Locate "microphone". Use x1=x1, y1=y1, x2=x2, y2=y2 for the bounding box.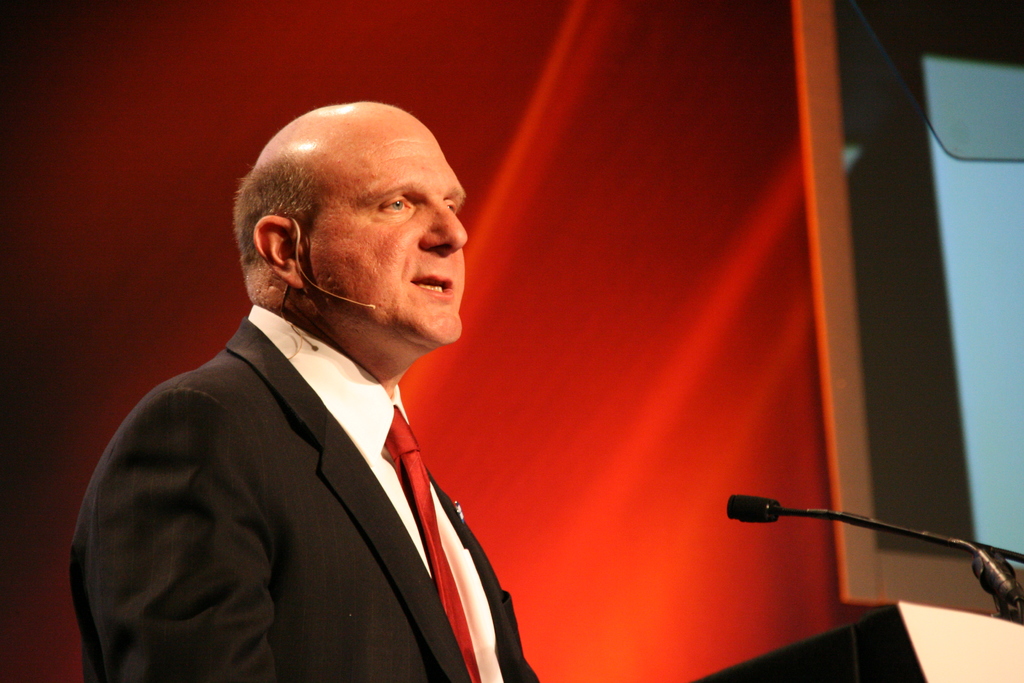
x1=727, y1=490, x2=777, y2=524.
